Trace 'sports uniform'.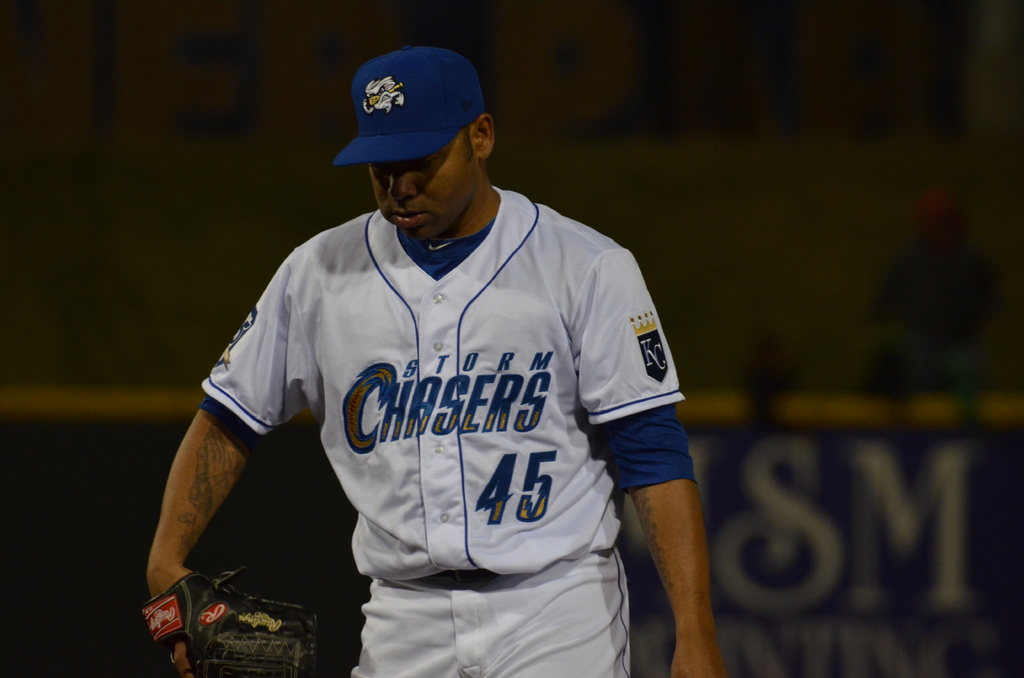
Traced to <box>143,46,697,677</box>.
